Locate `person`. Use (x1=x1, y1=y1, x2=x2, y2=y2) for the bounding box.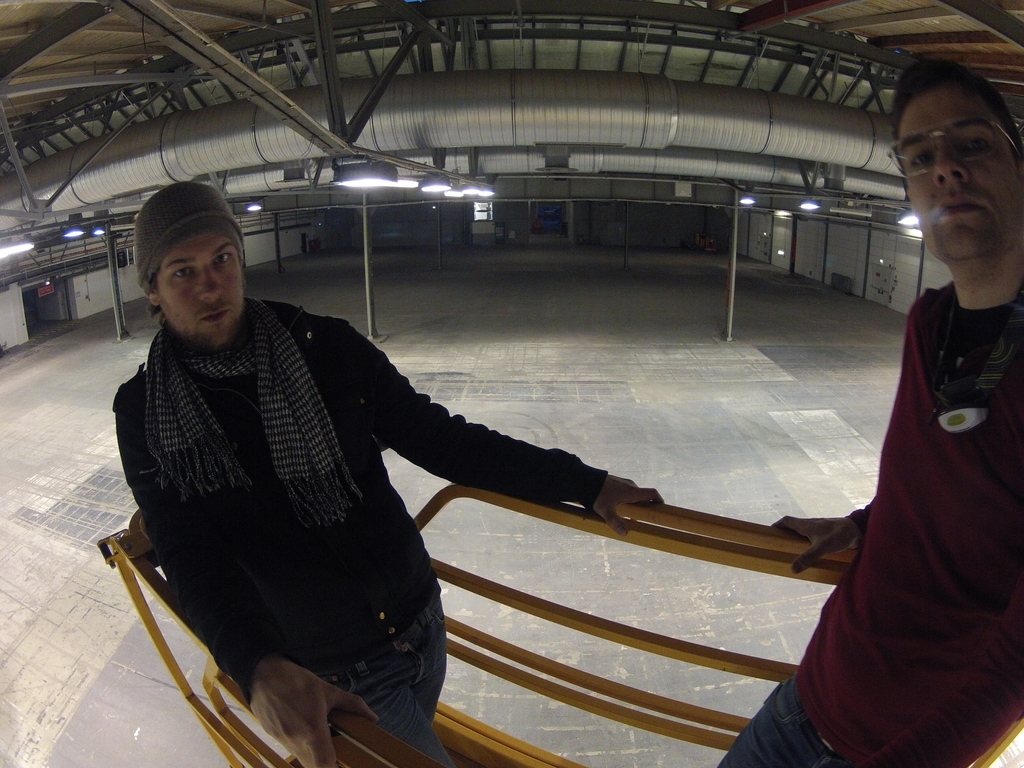
(x1=715, y1=59, x2=1023, y2=767).
